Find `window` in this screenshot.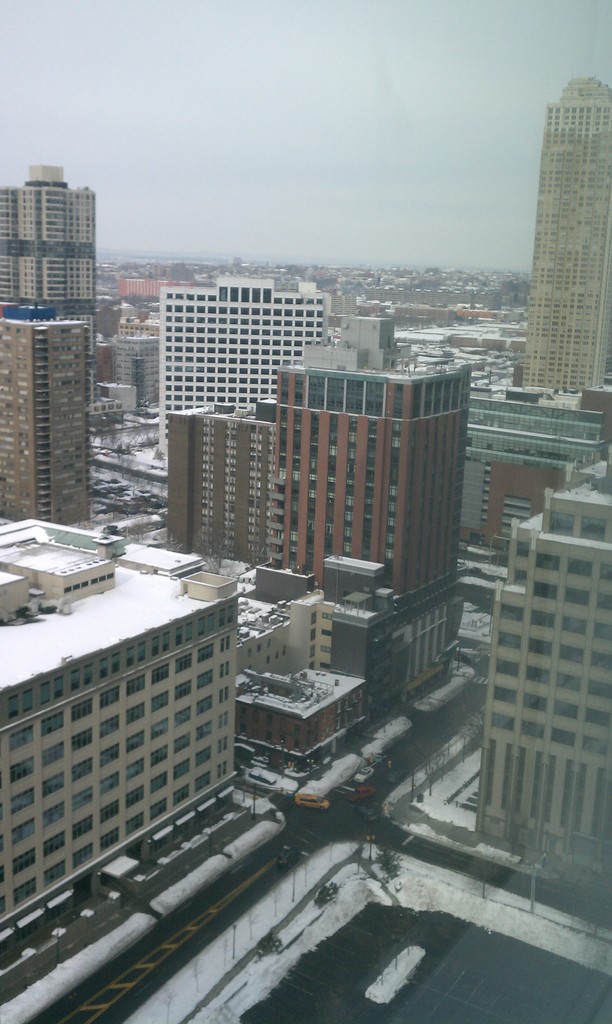
The bounding box for `window` is [x1=12, y1=850, x2=36, y2=878].
